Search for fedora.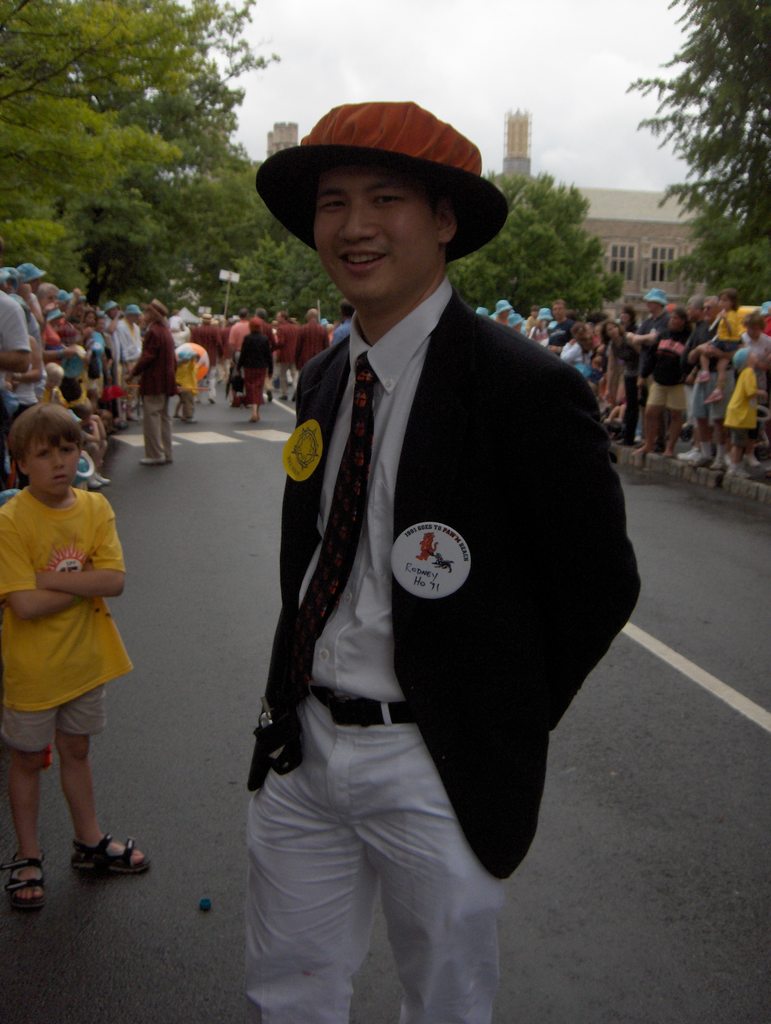
Found at 49/308/63/318.
